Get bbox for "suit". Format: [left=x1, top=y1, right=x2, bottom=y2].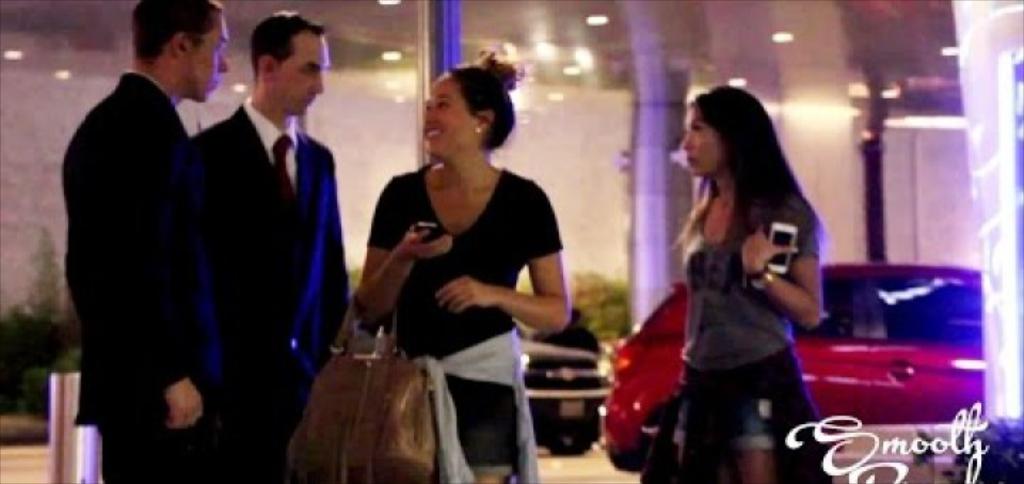
[left=57, top=60, right=222, bottom=483].
